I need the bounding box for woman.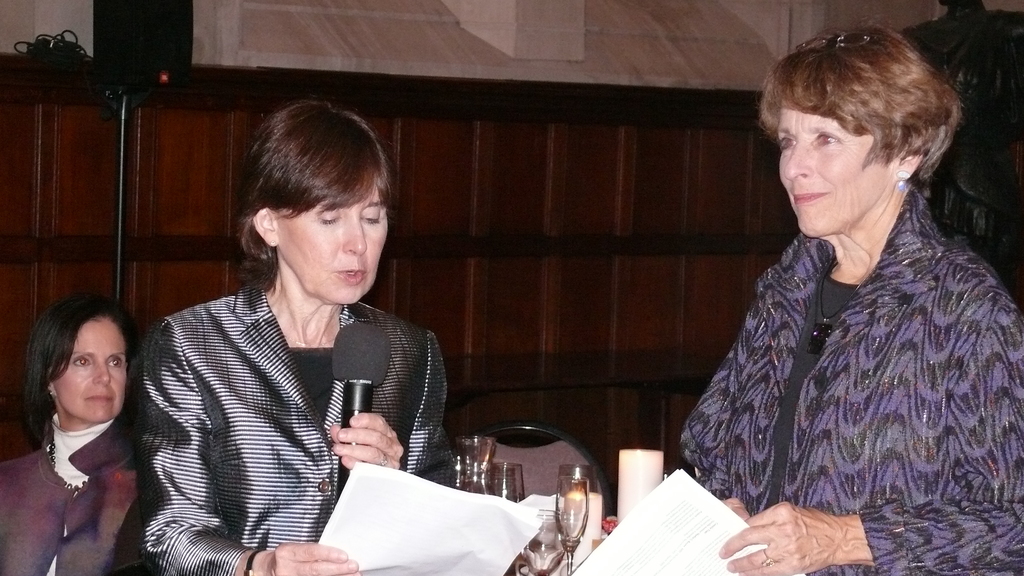
Here it is: [0, 292, 141, 575].
